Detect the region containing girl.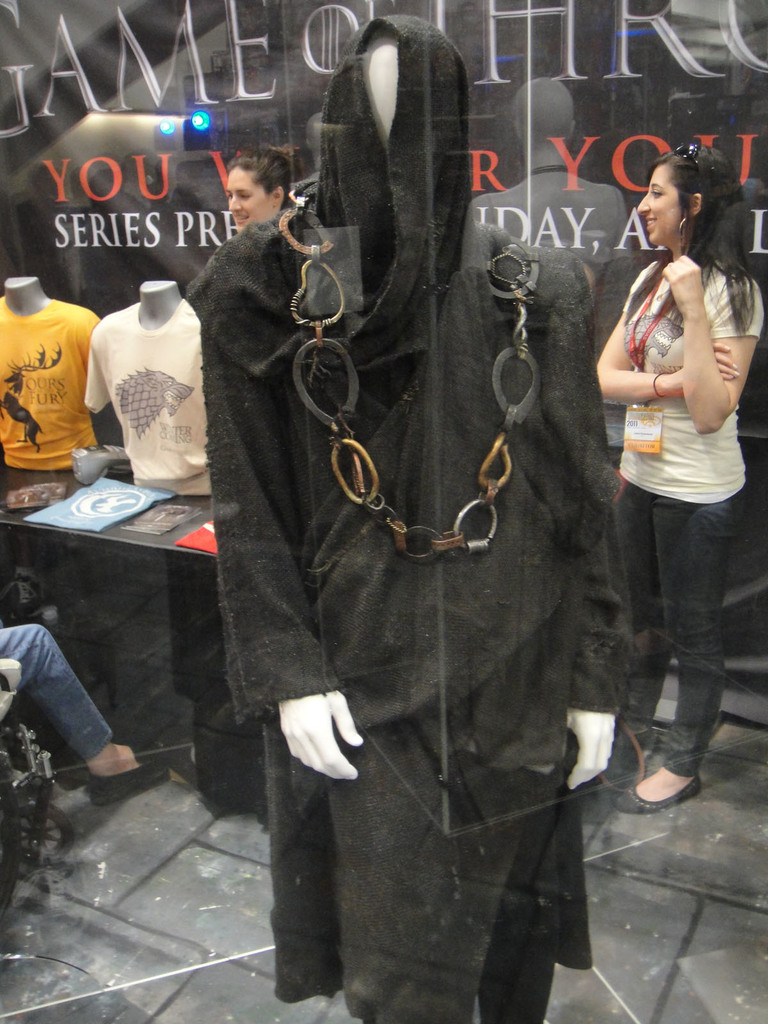
rect(224, 148, 294, 234).
